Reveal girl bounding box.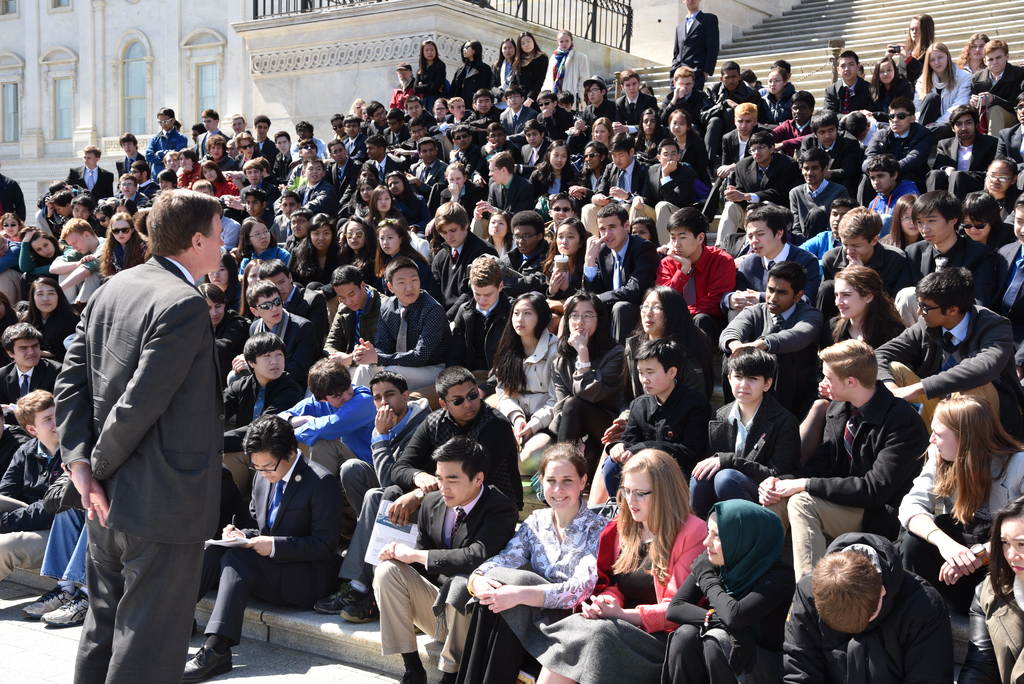
Revealed: 365:185:404:227.
